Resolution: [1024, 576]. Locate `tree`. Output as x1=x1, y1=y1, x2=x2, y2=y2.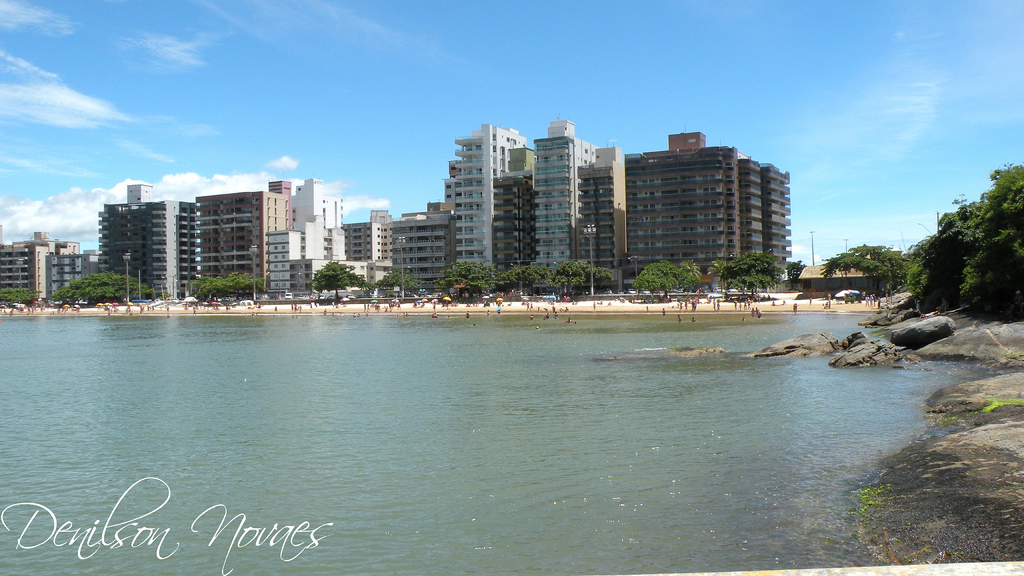
x1=683, y1=259, x2=708, y2=298.
